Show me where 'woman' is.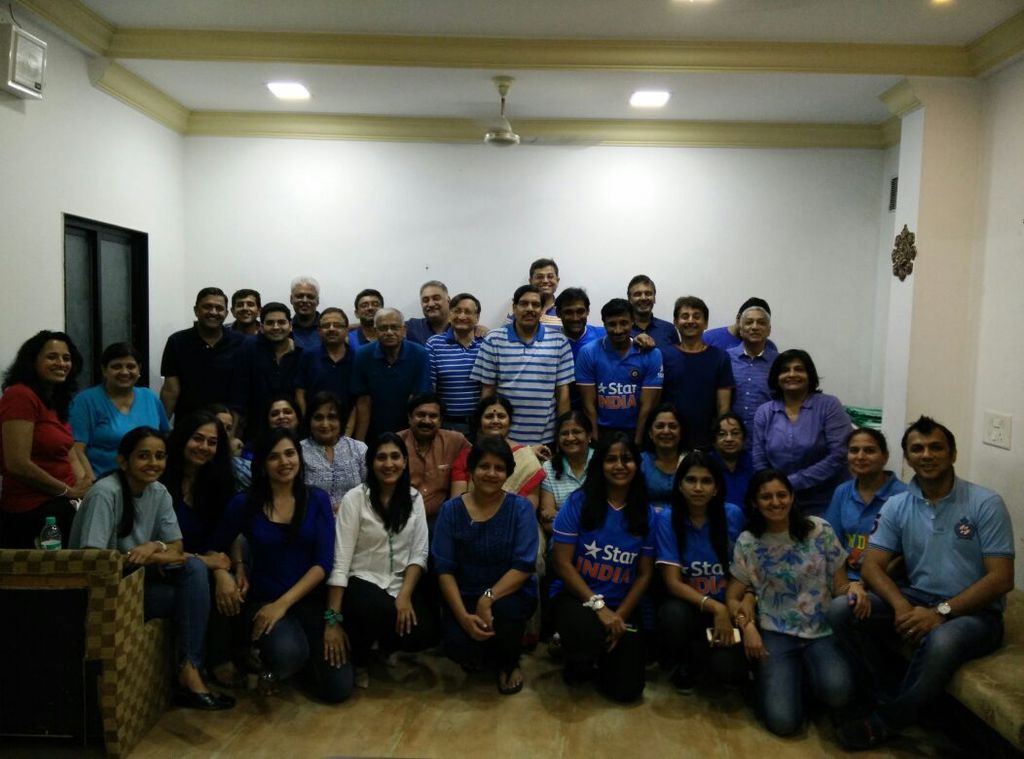
'woman' is at pyautogui.locateOnScreen(750, 346, 853, 505).
